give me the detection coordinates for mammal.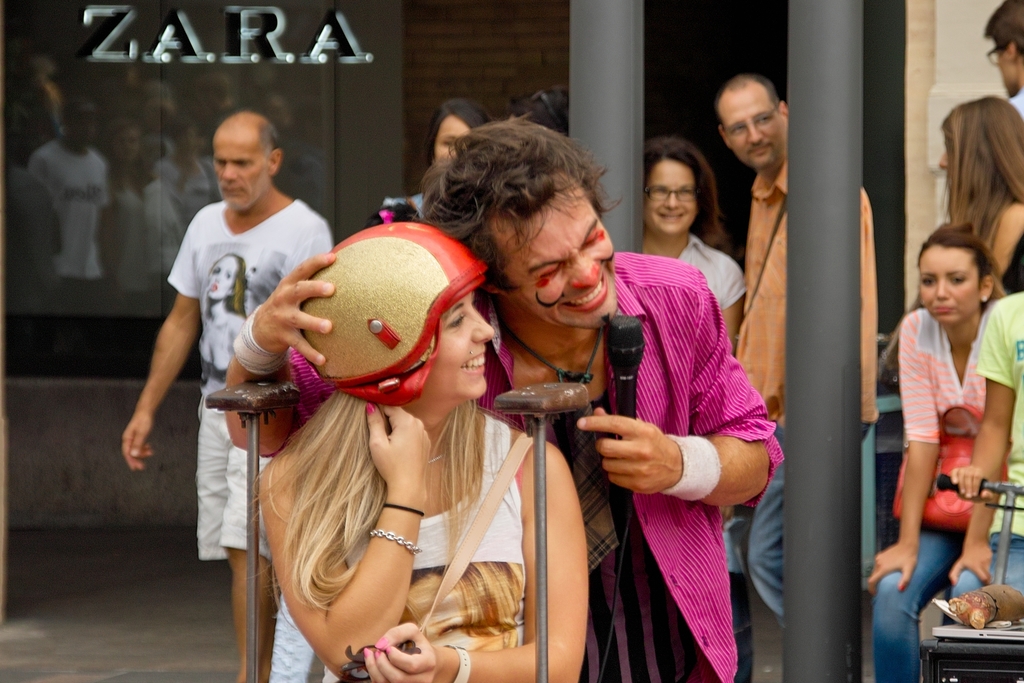
[x1=866, y1=217, x2=1004, y2=682].
